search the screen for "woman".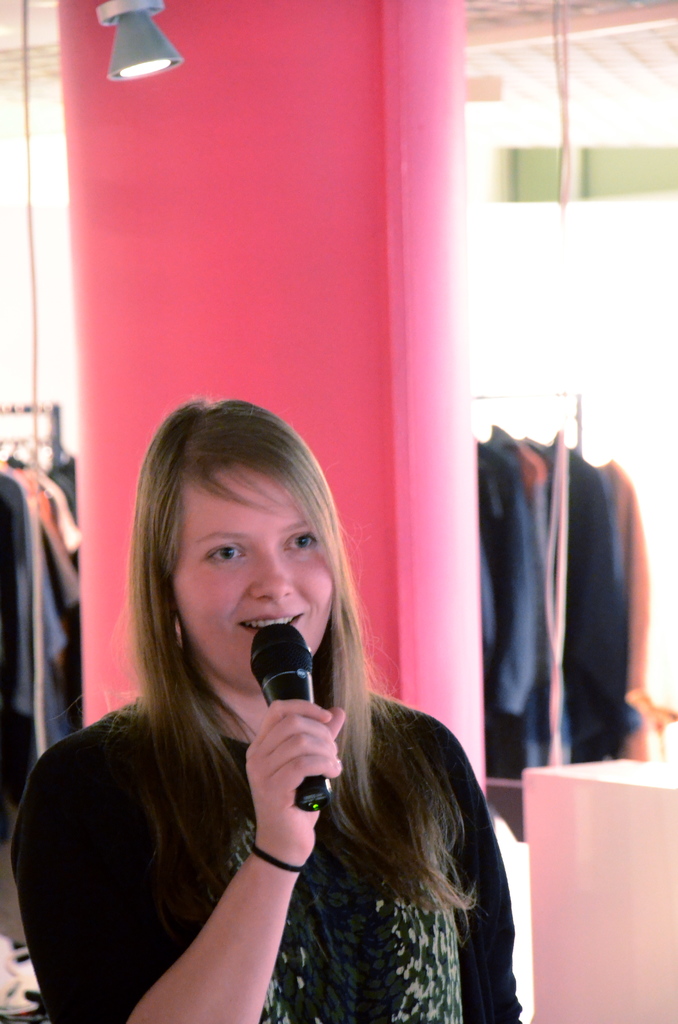
Found at <region>68, 267, 555, 1018</region>.
